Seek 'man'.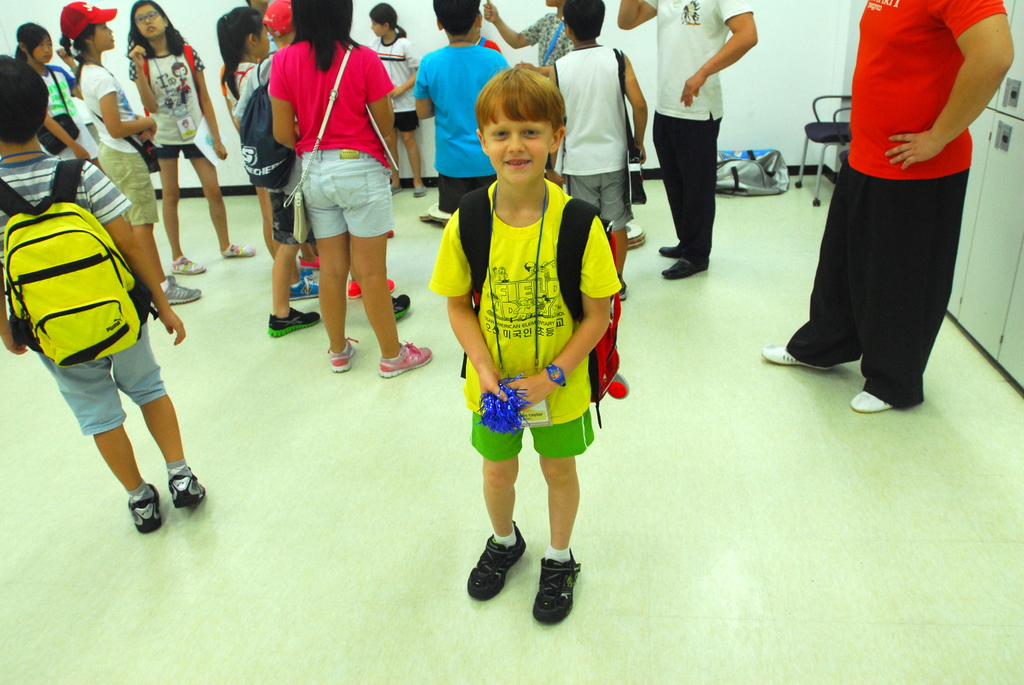
{"left": 758, "top": 0, "right": 1016, "bottom": 415}.
